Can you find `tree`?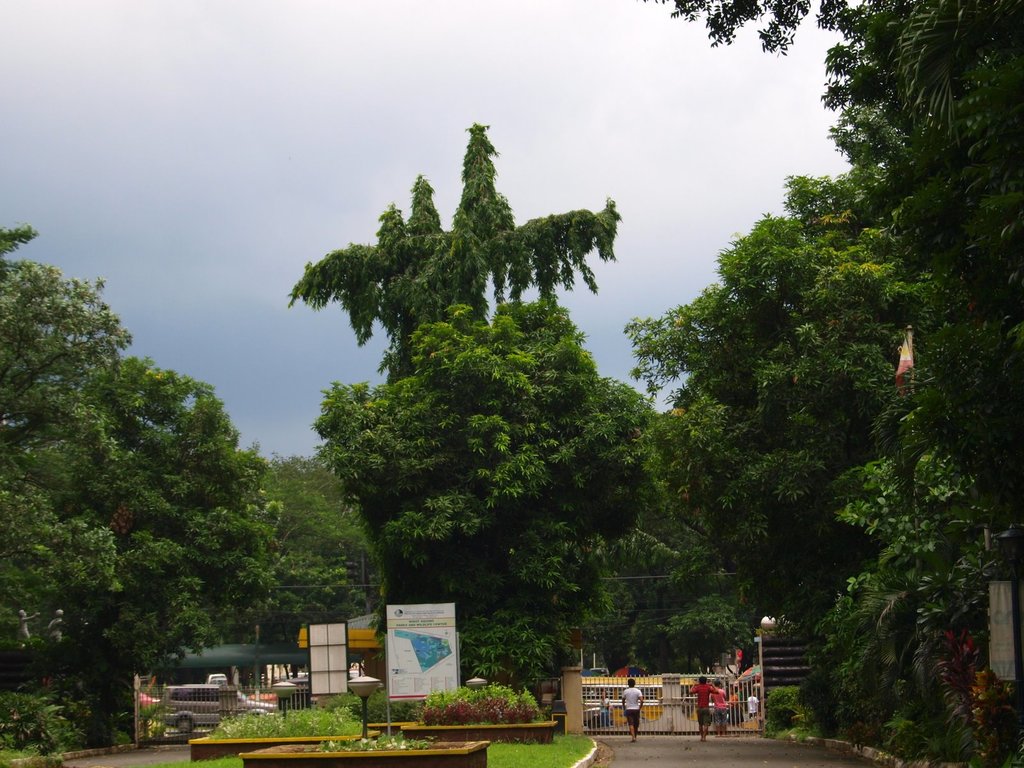
Yes, bounding box: crop(285, 118, 672, 675).
